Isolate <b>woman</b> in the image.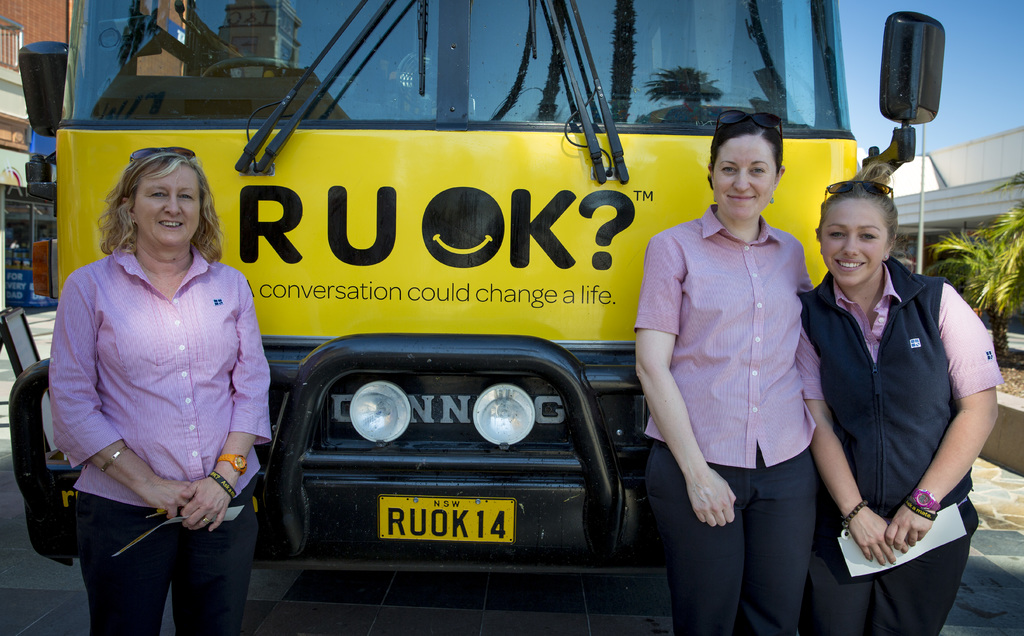
Isolated region: pyautogui.locateOnScreen(635, 114, 817, 635).
